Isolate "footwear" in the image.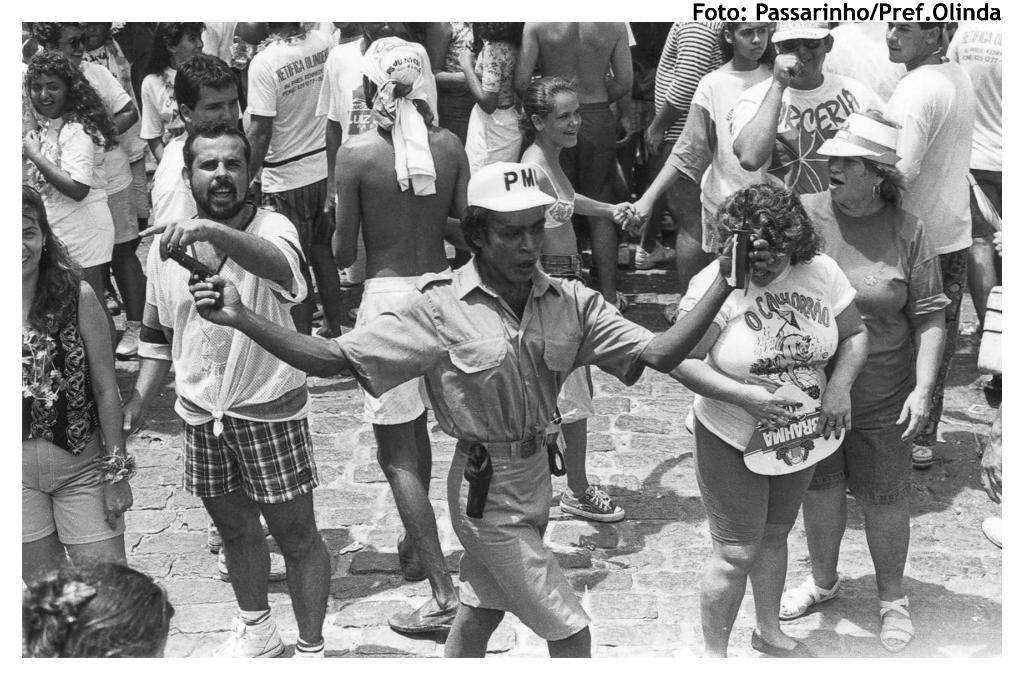
Isolated region: detection(873, 592, 913, 650).
